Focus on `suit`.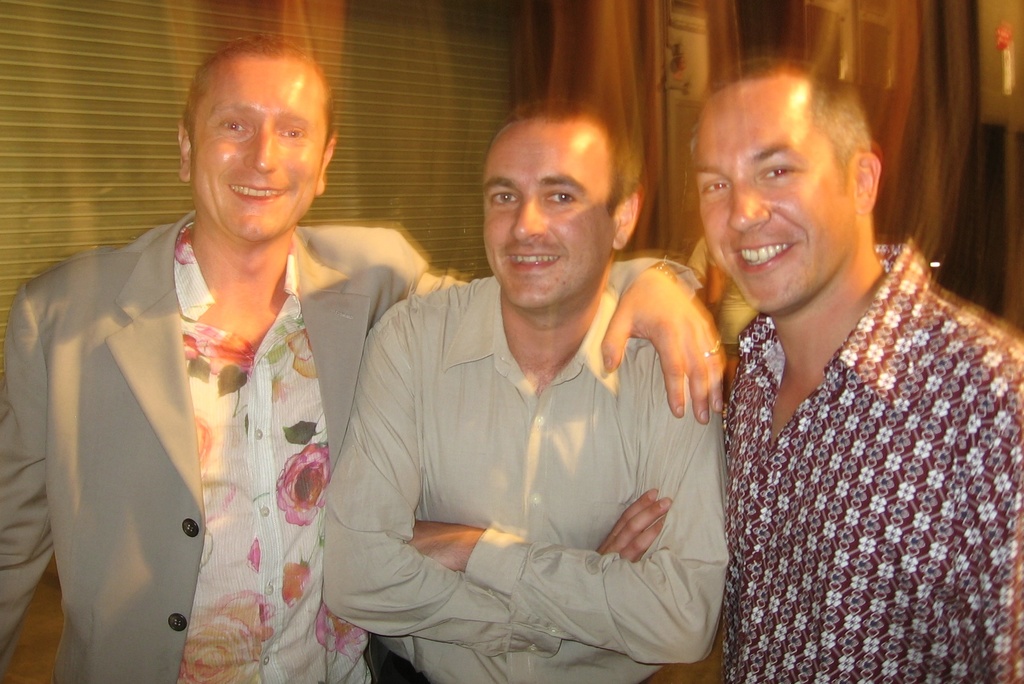
Focused at <box>0,209,700,683</box>.
